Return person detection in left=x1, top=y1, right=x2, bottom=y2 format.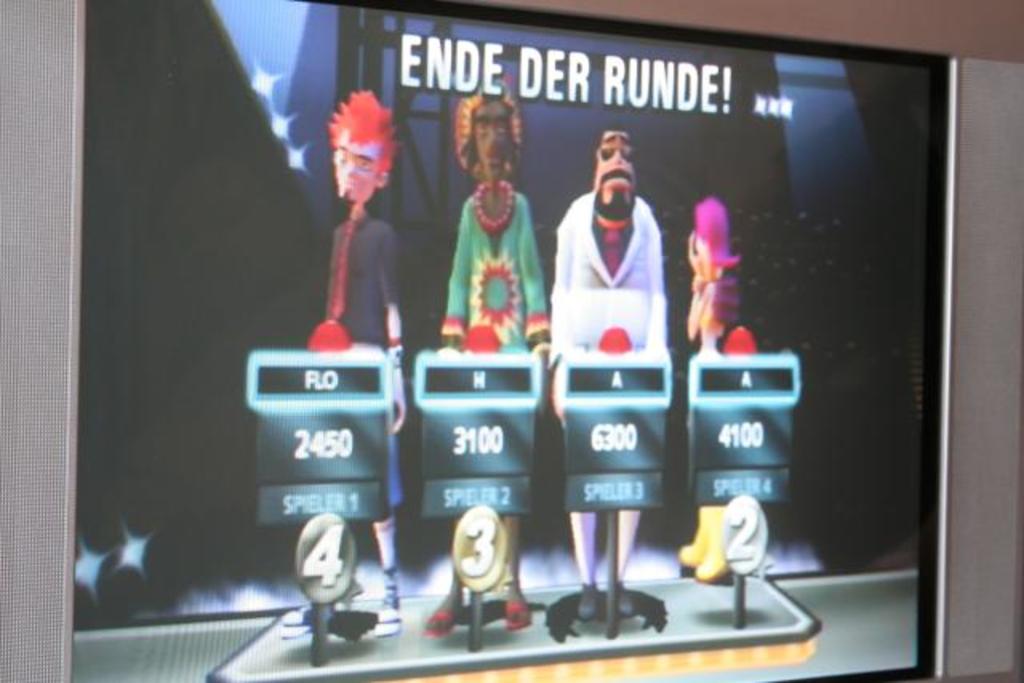
left=414, top=80, right=550, bottom=646.
